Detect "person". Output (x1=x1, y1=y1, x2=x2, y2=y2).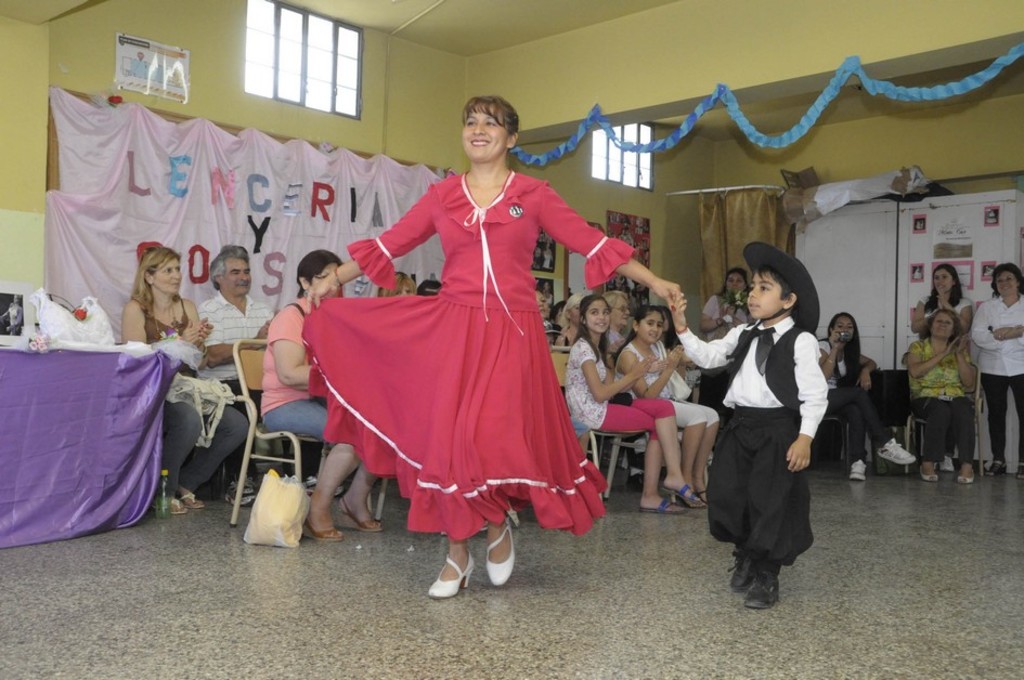
(x1=298, y1=95, x2=674, y2=598).
